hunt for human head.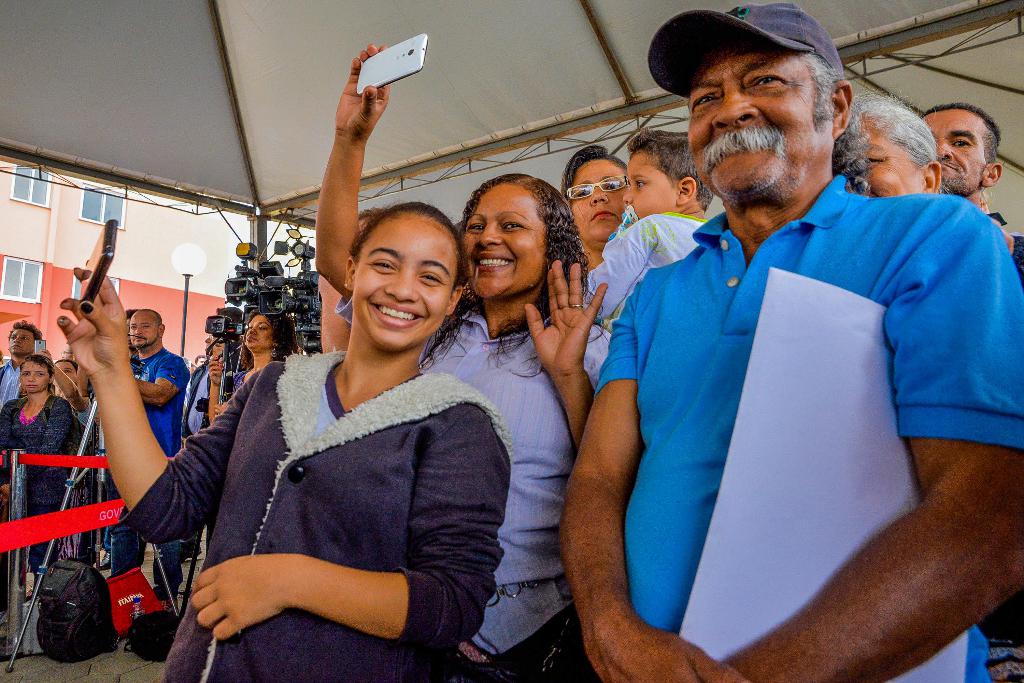
Hunted down at bbox(342, 201, 465, 349).
